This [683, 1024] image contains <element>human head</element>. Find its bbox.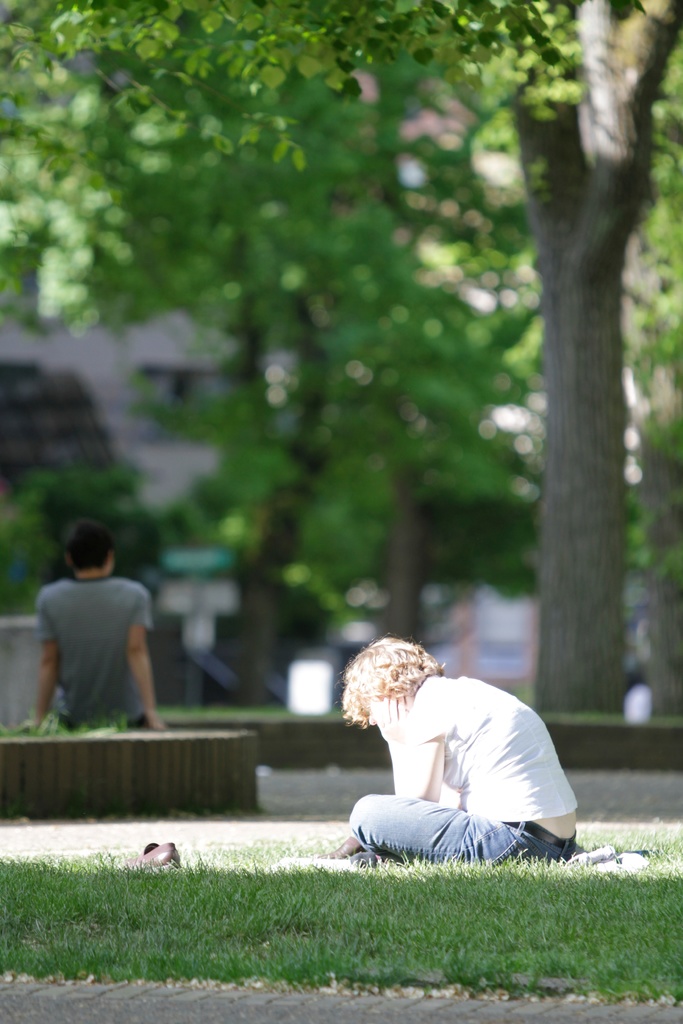
region(336, 644, 449, 748).
